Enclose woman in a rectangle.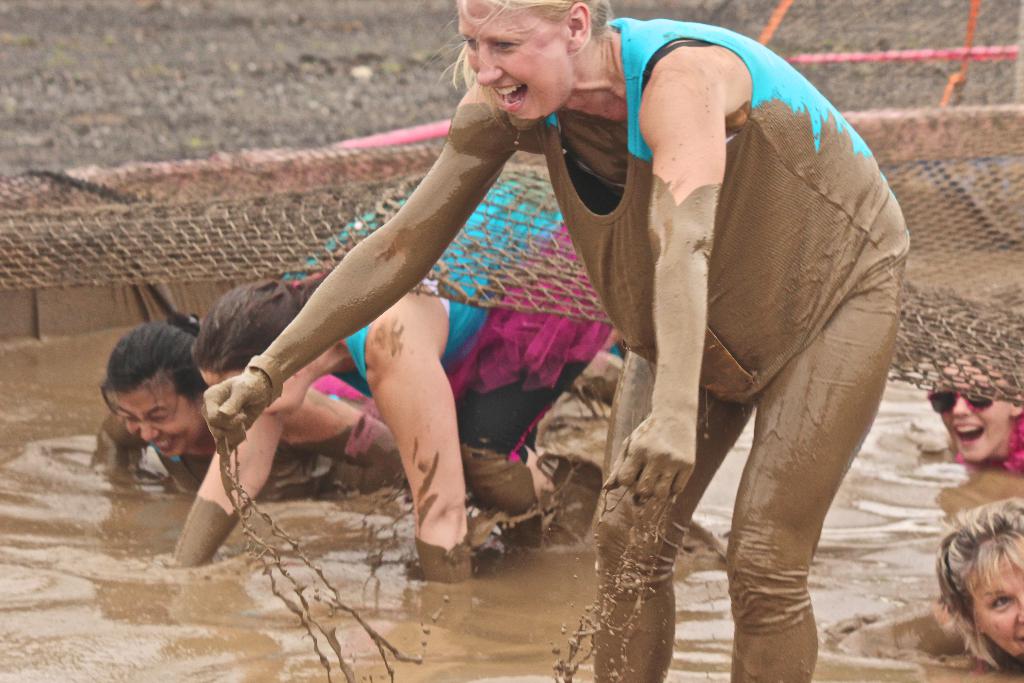
<region>129, 35, 815, 595</region>.
